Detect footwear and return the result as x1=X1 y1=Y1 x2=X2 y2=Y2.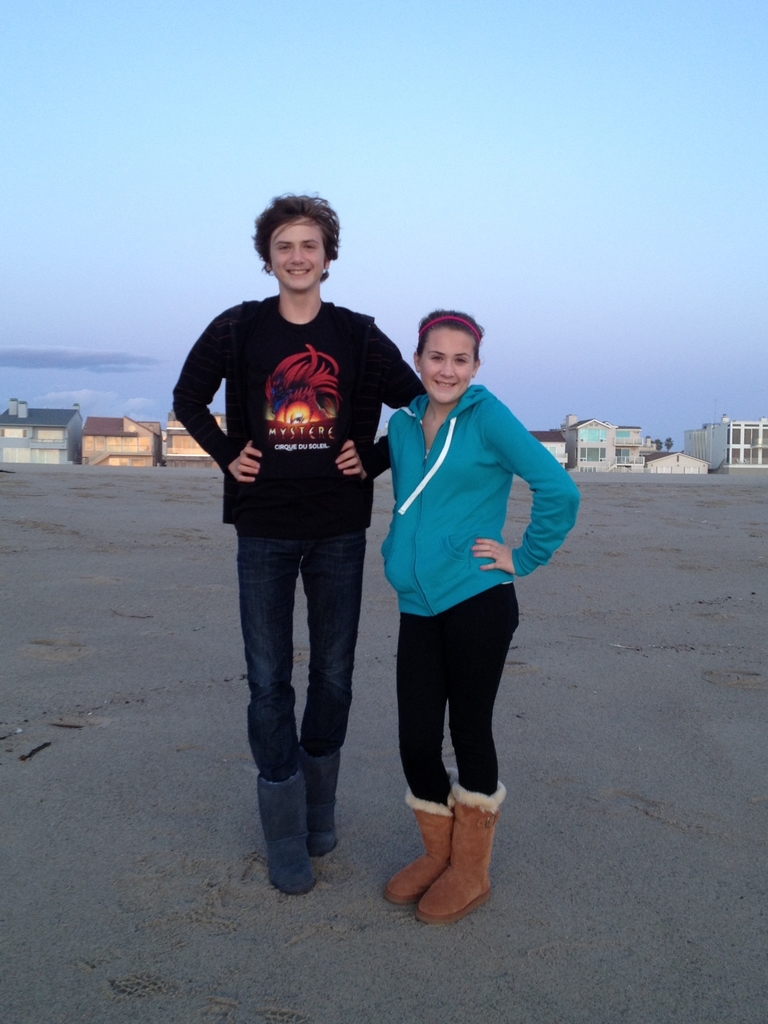
x1=303 y1=743 x2=358 y2=881.
